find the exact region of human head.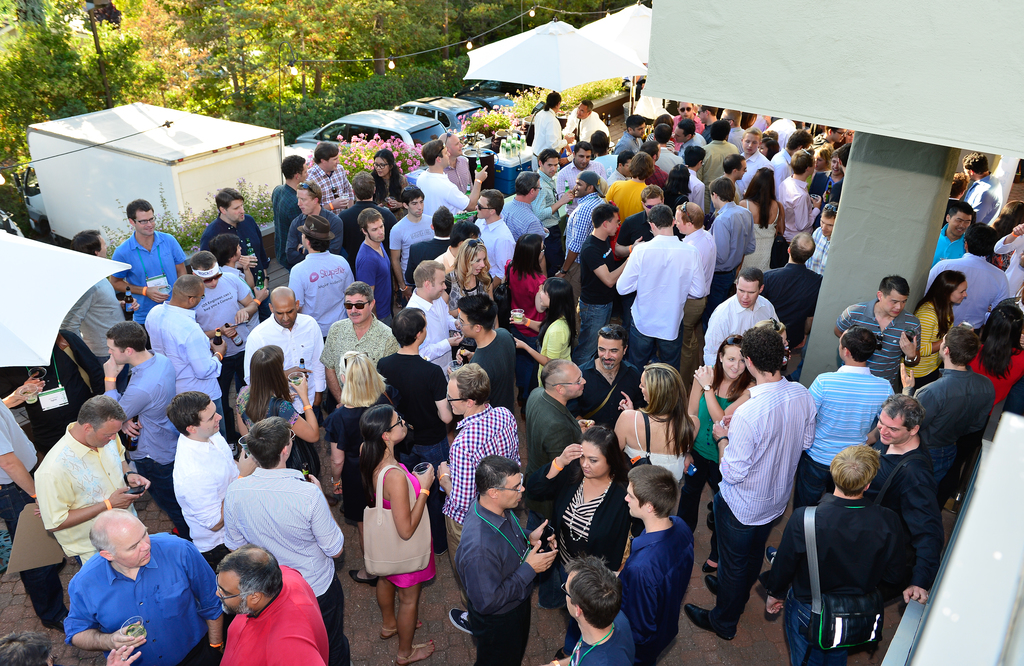
Exact region: pyautogui.locateOnScreen(214, 546, 282, 614).
